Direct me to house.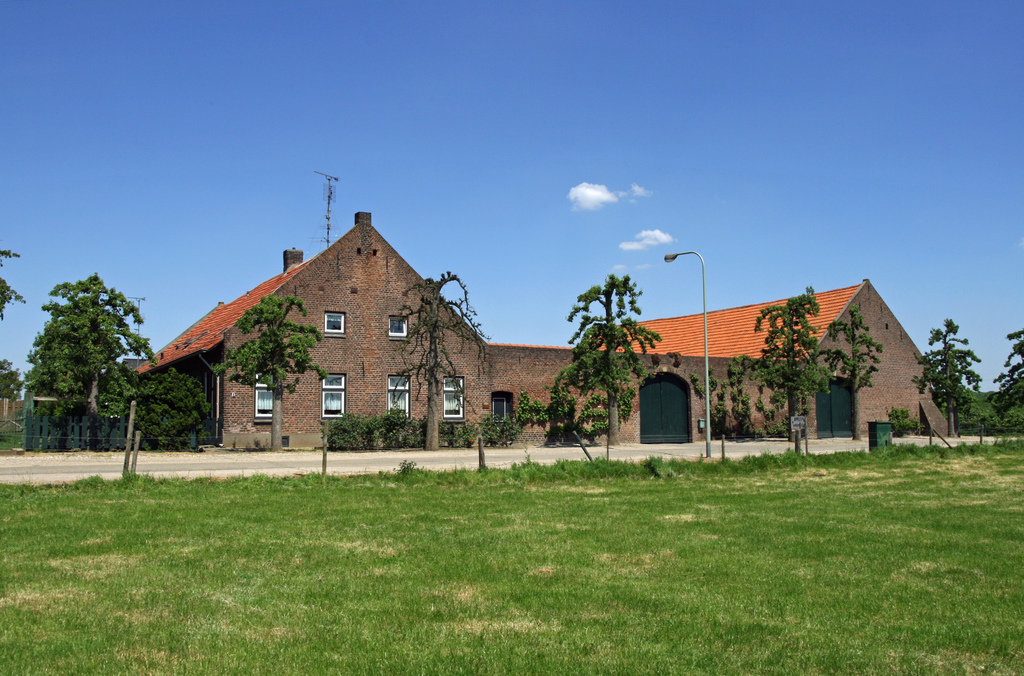
Direction: select_region(134, 170, 487, 449).
